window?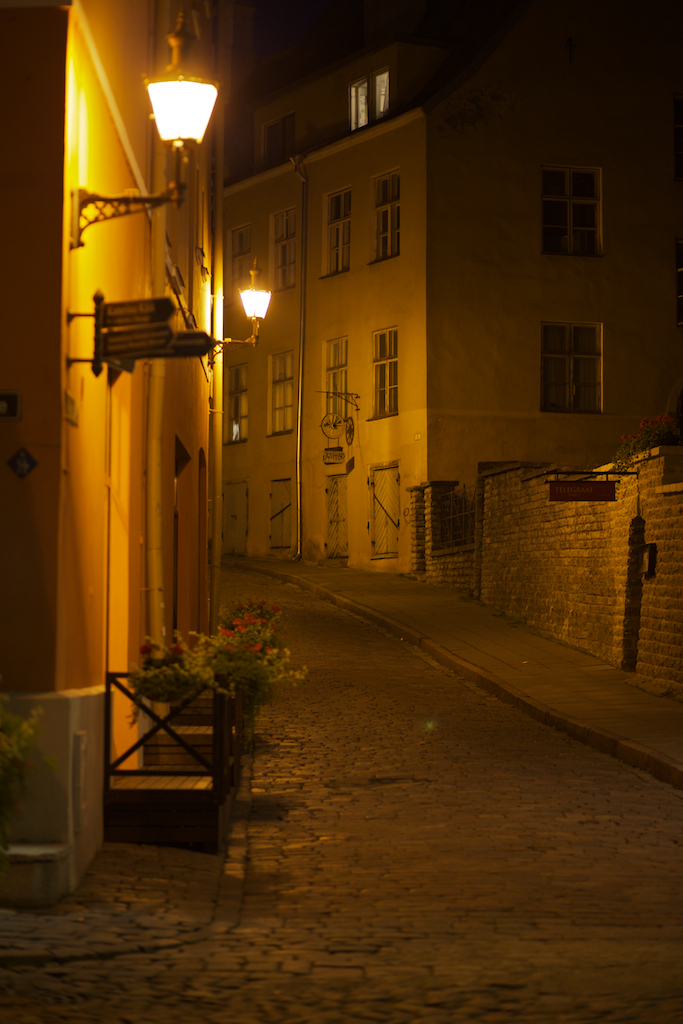
region(261, 113, 293, 175)
